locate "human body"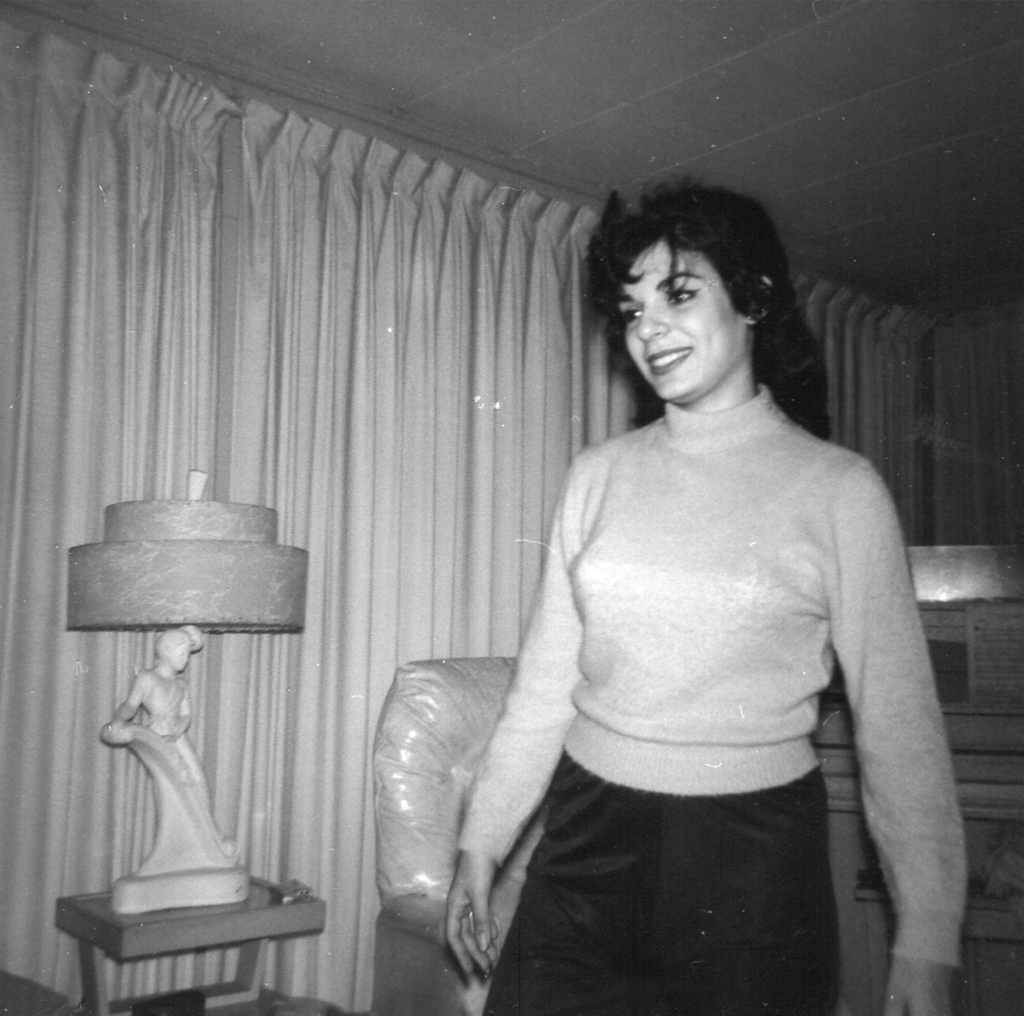
pyautogui.locateOnScreen(454, 176, 971, 1013)
